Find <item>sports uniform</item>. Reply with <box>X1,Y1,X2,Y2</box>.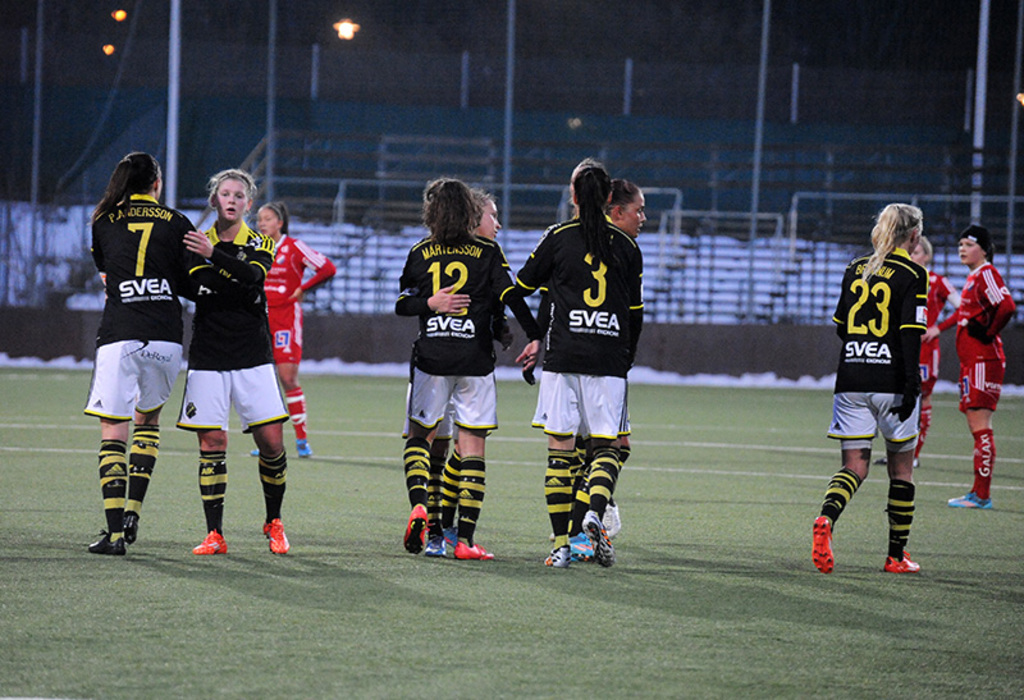
<box>77,137,183,569</box>.
